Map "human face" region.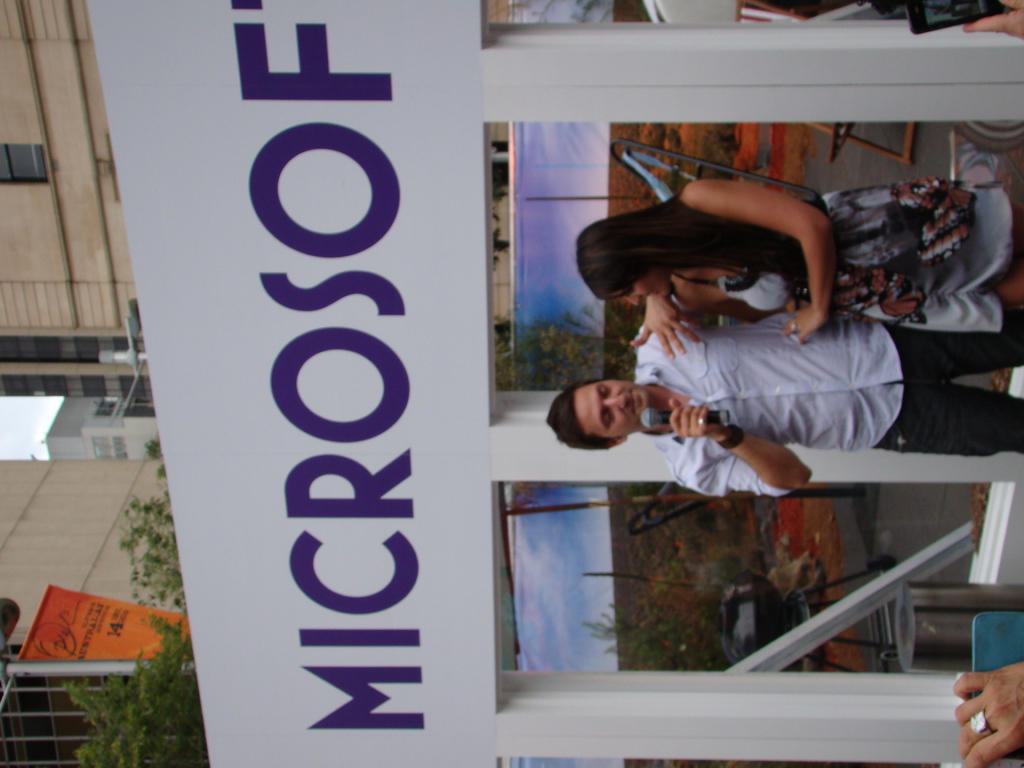
Mapped to 577 377 653 438.
